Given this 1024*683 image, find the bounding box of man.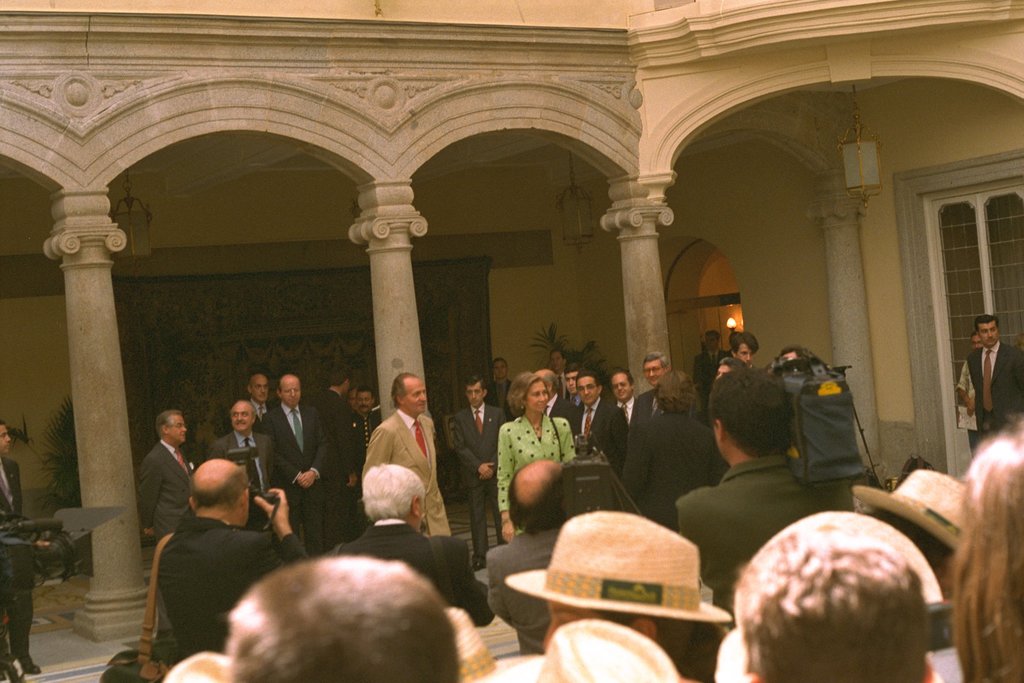
left=225, top=555, right=456, bottom=682.
